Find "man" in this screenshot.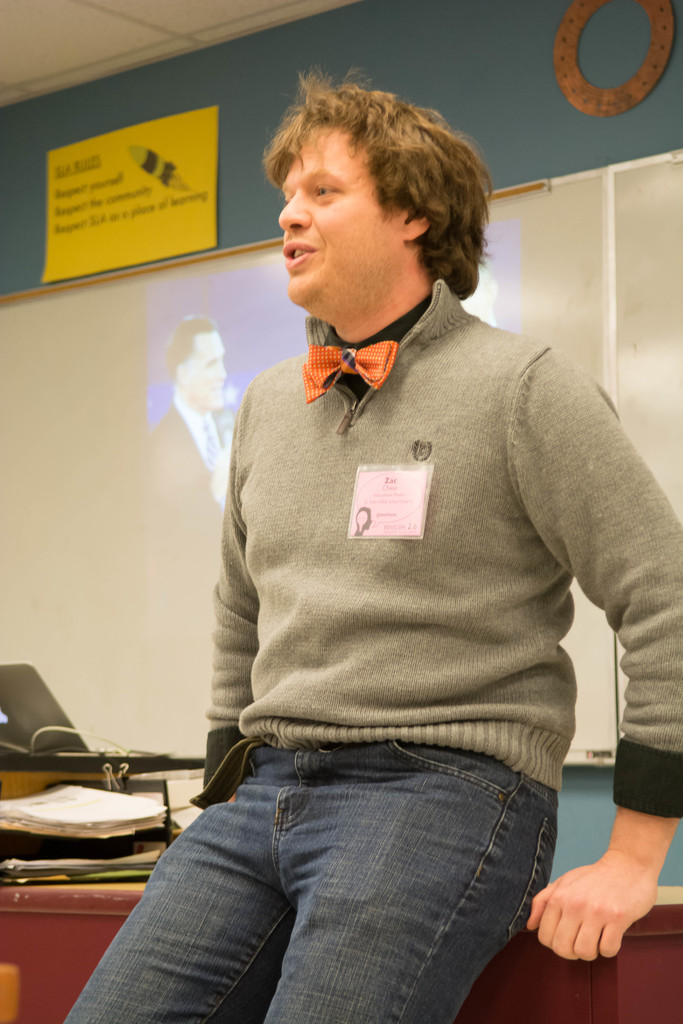
The bounding box for "man" is rect(40, 56, 682, 1023).
